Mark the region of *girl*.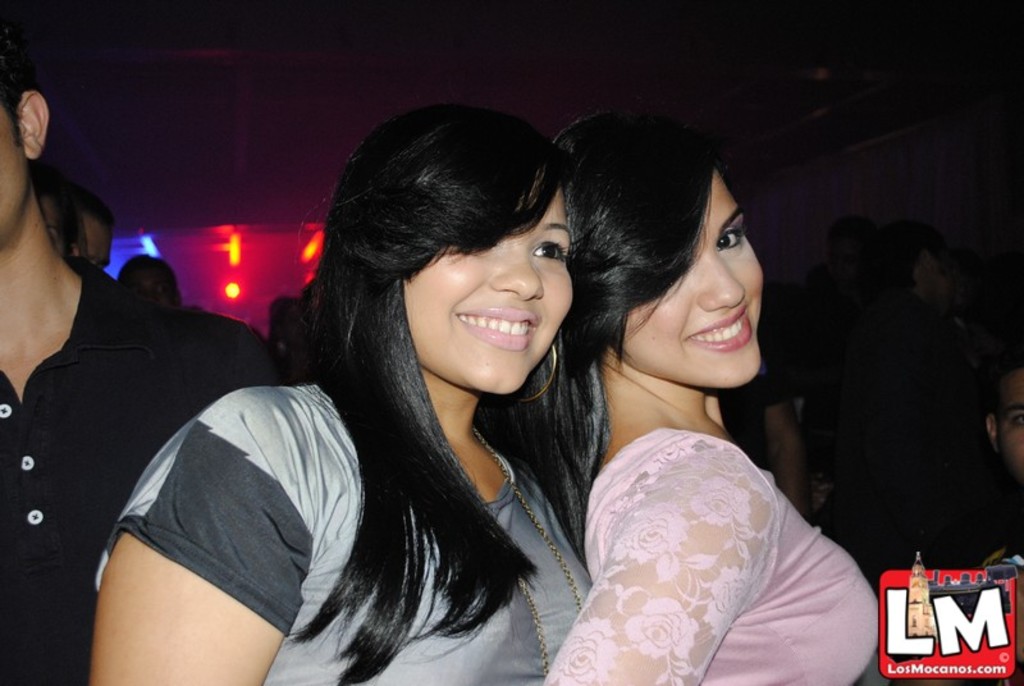
Region: left=549, top=102, right=886, bottom=685.
